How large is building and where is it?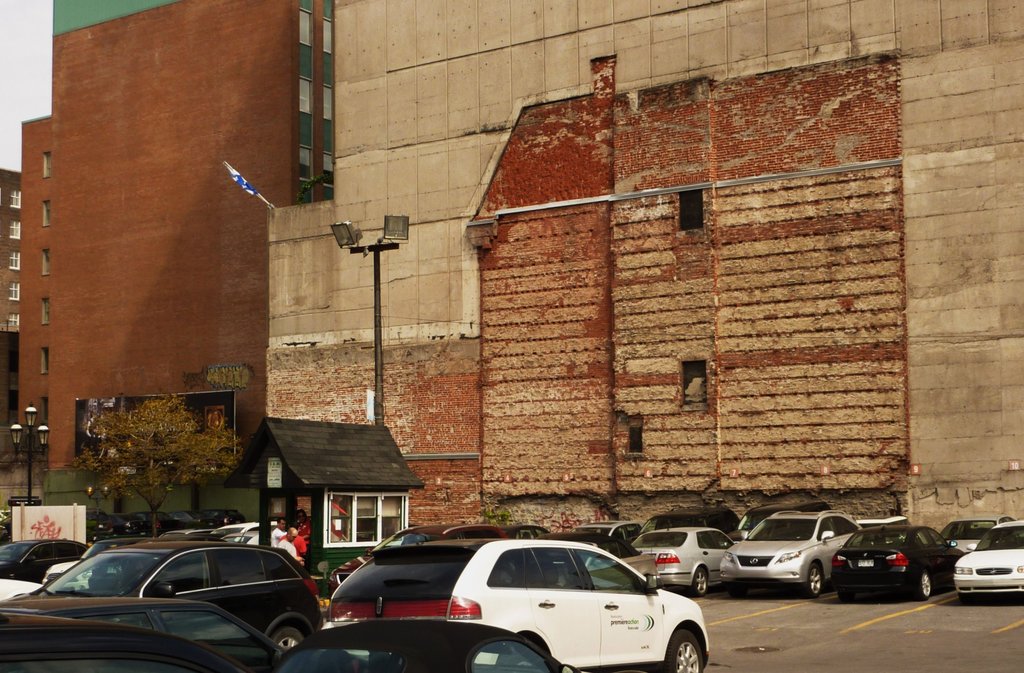
Bounding box: pyautogui.locateOnScreen(2, 0, 332, 522).
